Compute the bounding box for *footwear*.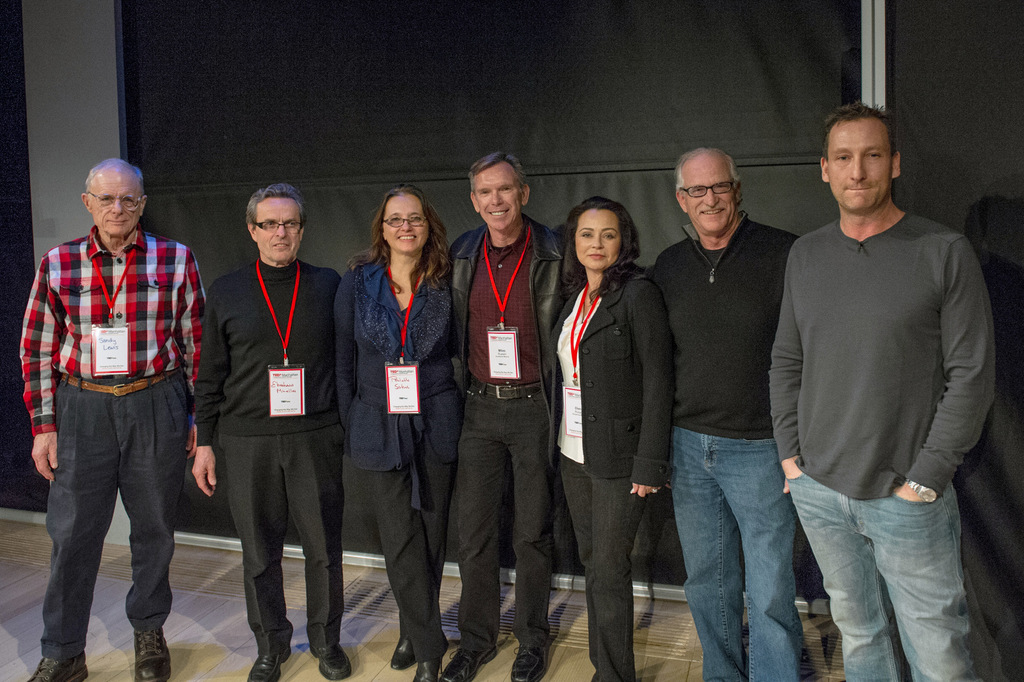
x1=438 y1=644 x2=500 y2=681.
